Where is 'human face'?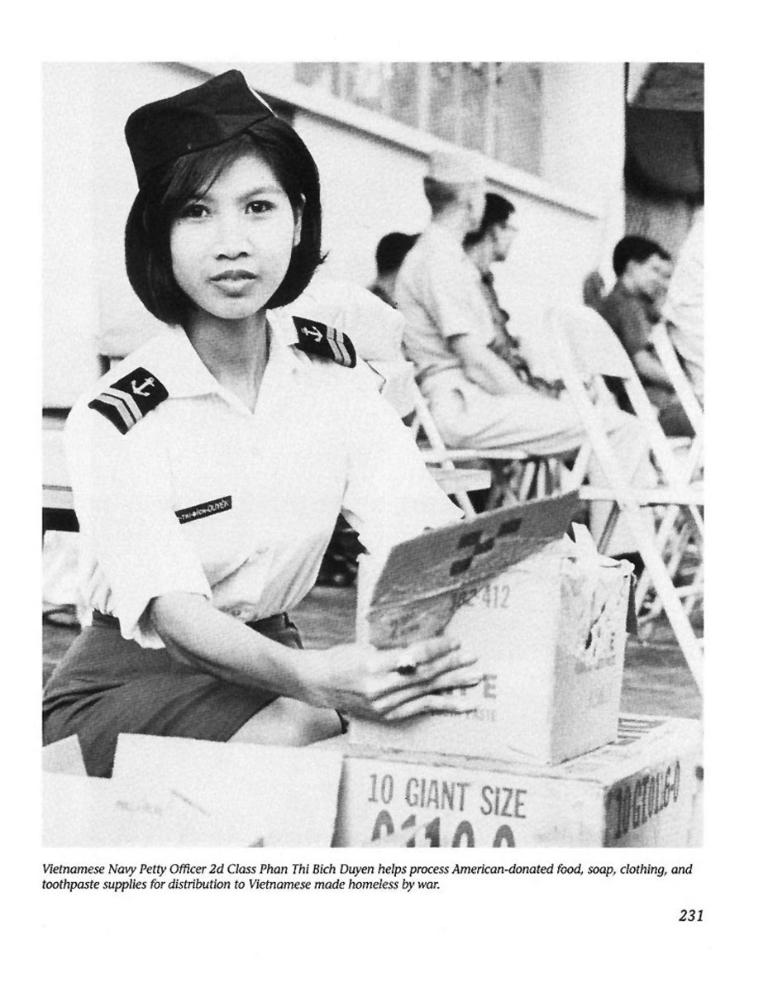
659,260,676,298.
